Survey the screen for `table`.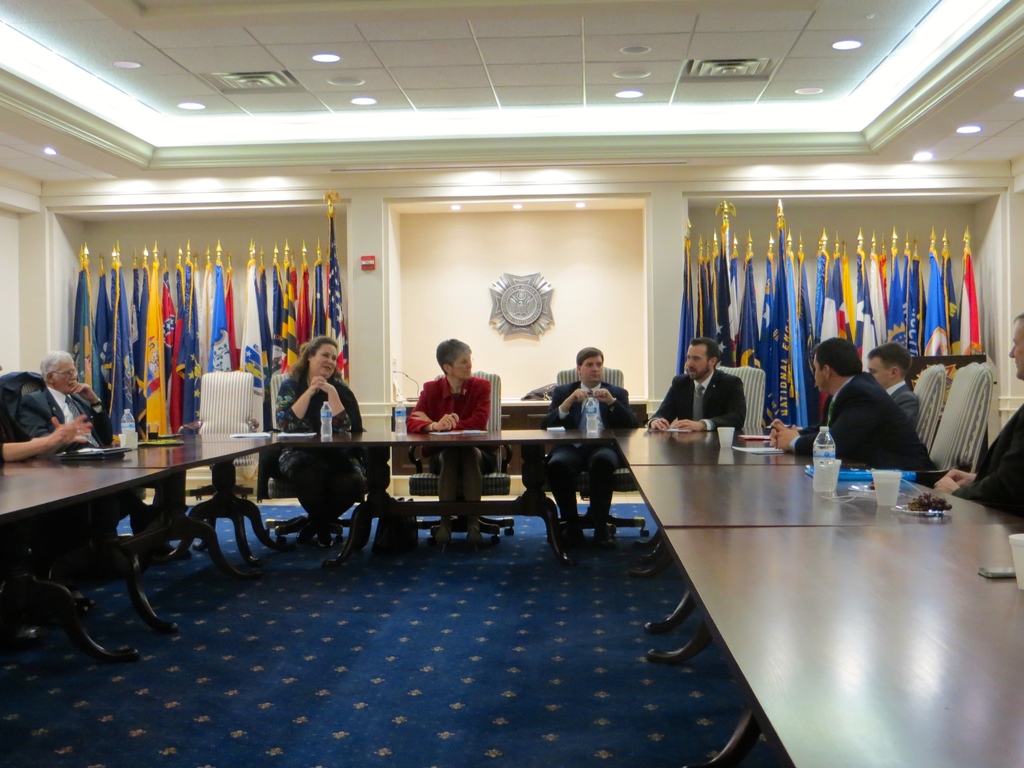
Survey found: [left=12, top=406, right=276, bottom=631].
